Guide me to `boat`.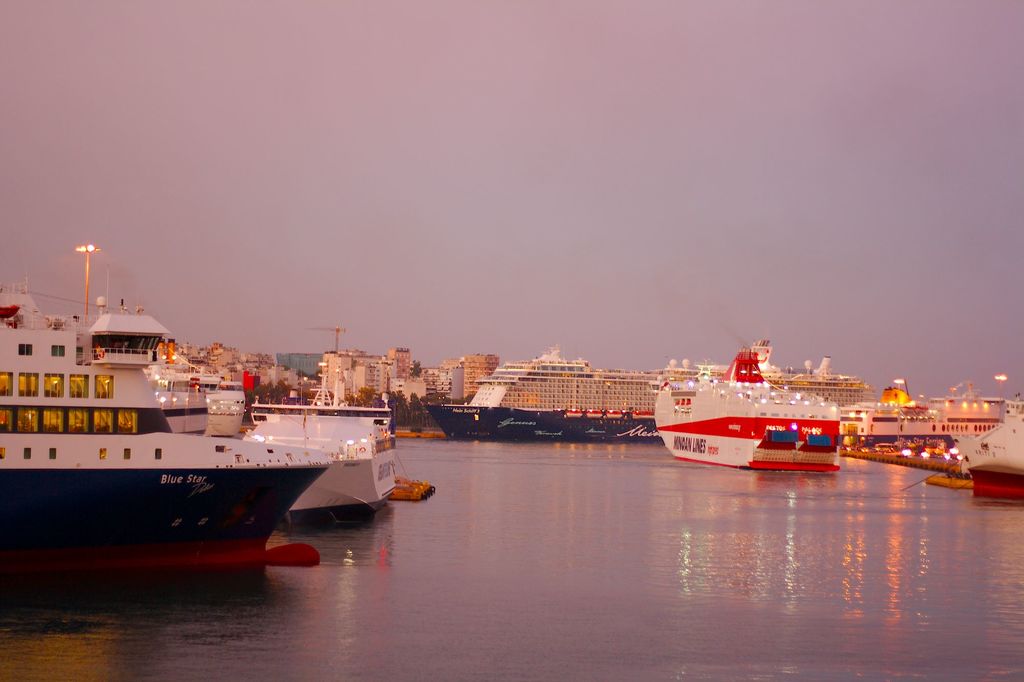
Guidance: {"left": 244, "top": 386, "right": 397, "bottom": 525}.
